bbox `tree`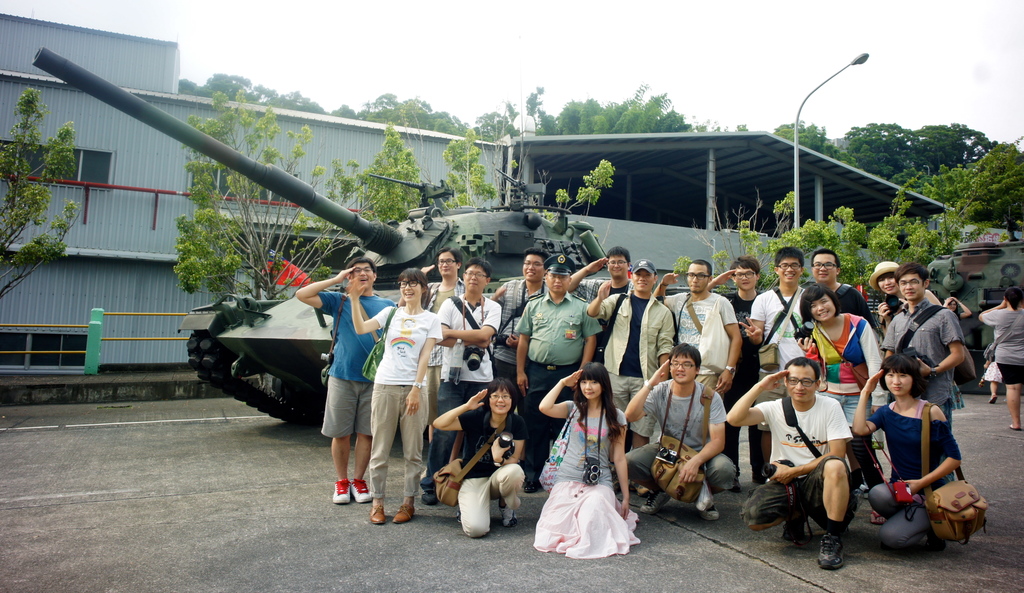
select_region(0, 86, 77, 297)
